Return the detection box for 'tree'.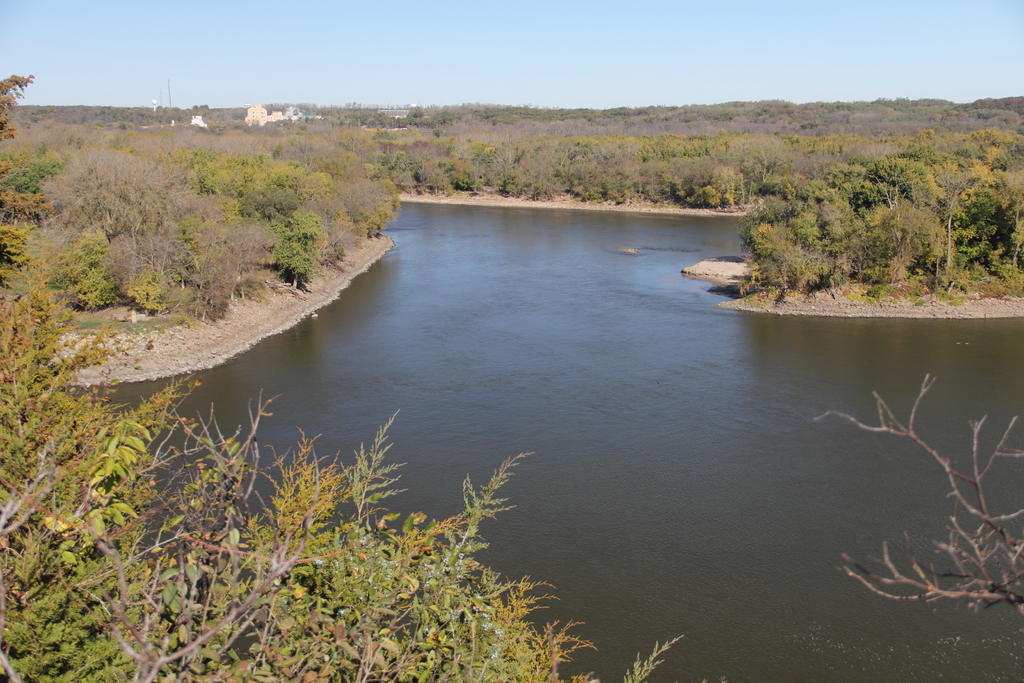
bbox(237, 183, 267, 215).
